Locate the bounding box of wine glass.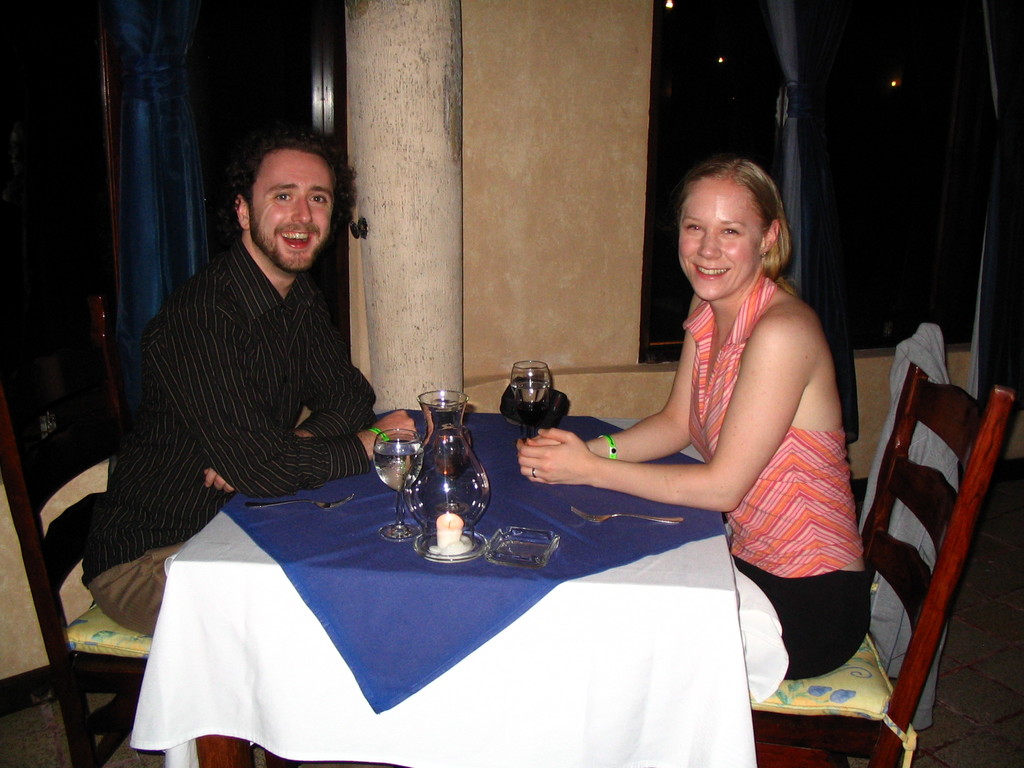
Bounding box: bbox(371, 425, 428, 544).
